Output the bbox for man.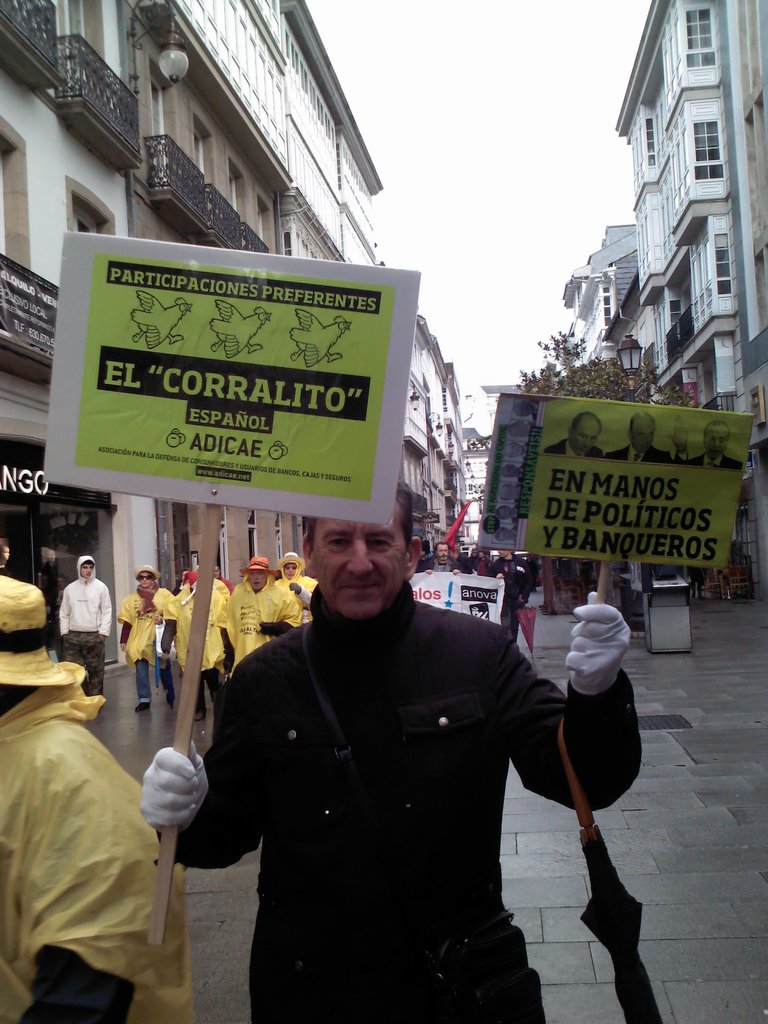
(x1=603, y1=408, x2=692, y2=468).
